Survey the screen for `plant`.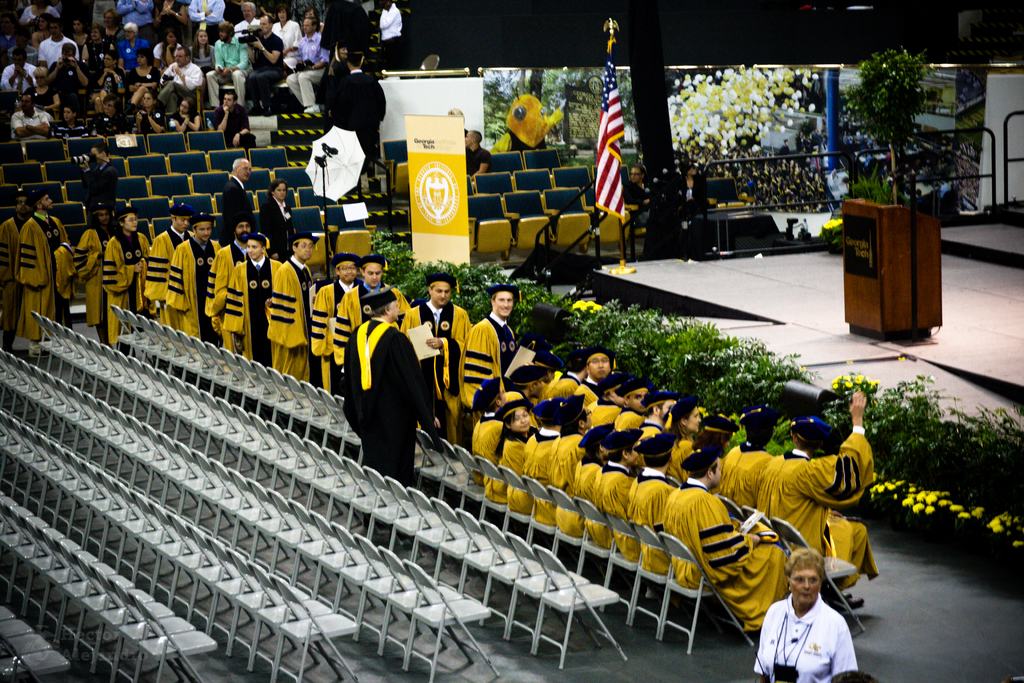
Survey found: bbox(722, 361, 822, 447).
